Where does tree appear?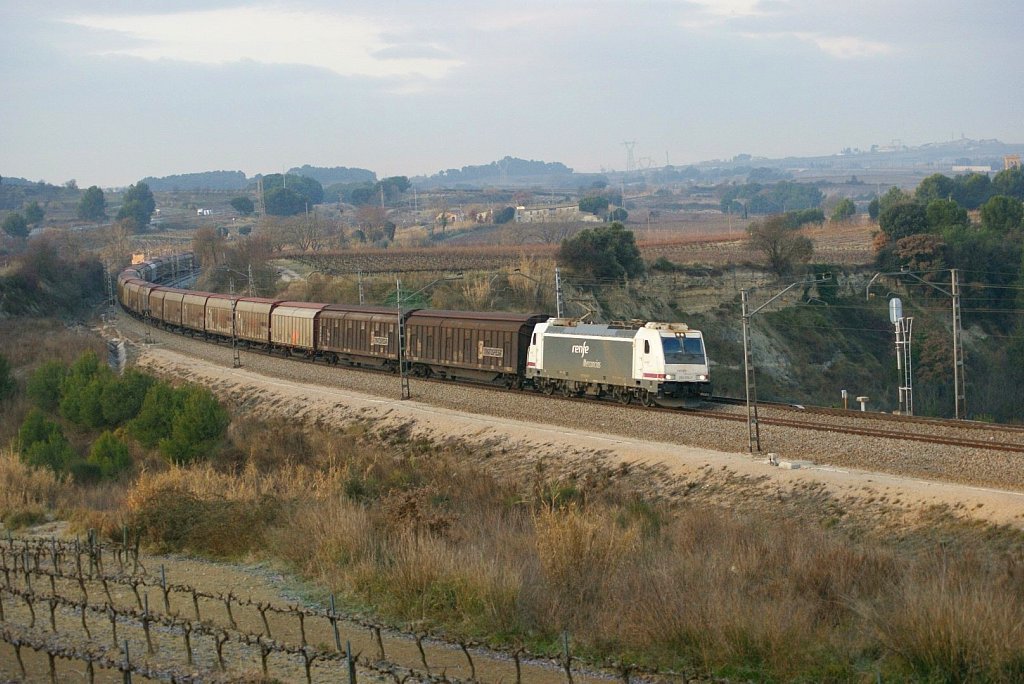
Appears at 1:213:31:238.
